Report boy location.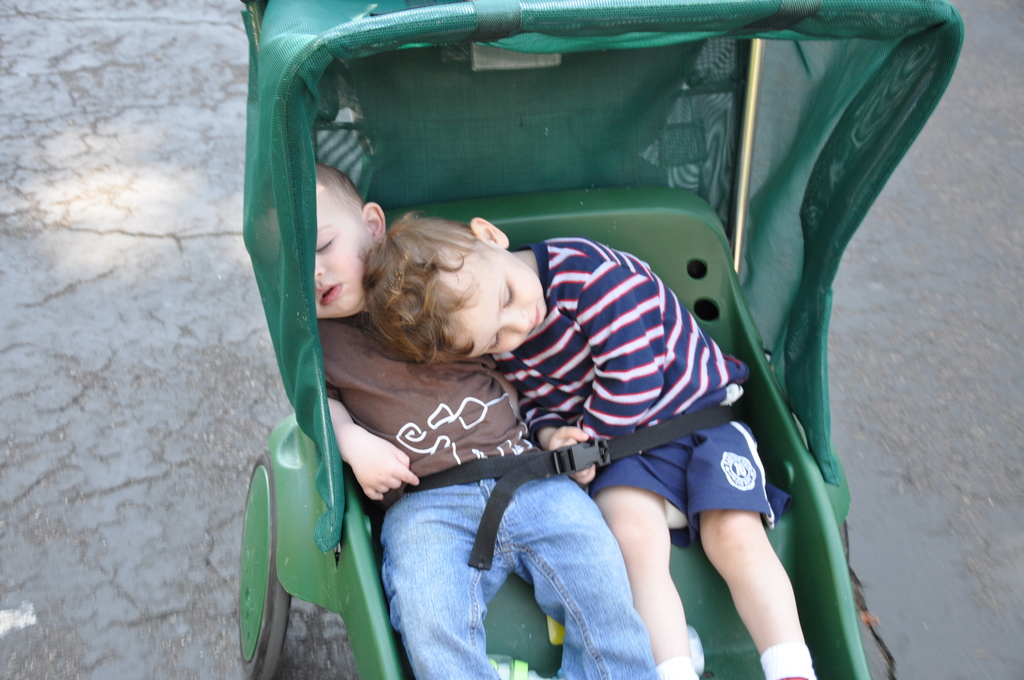
Report: detection(275, 88, 799, 656).
